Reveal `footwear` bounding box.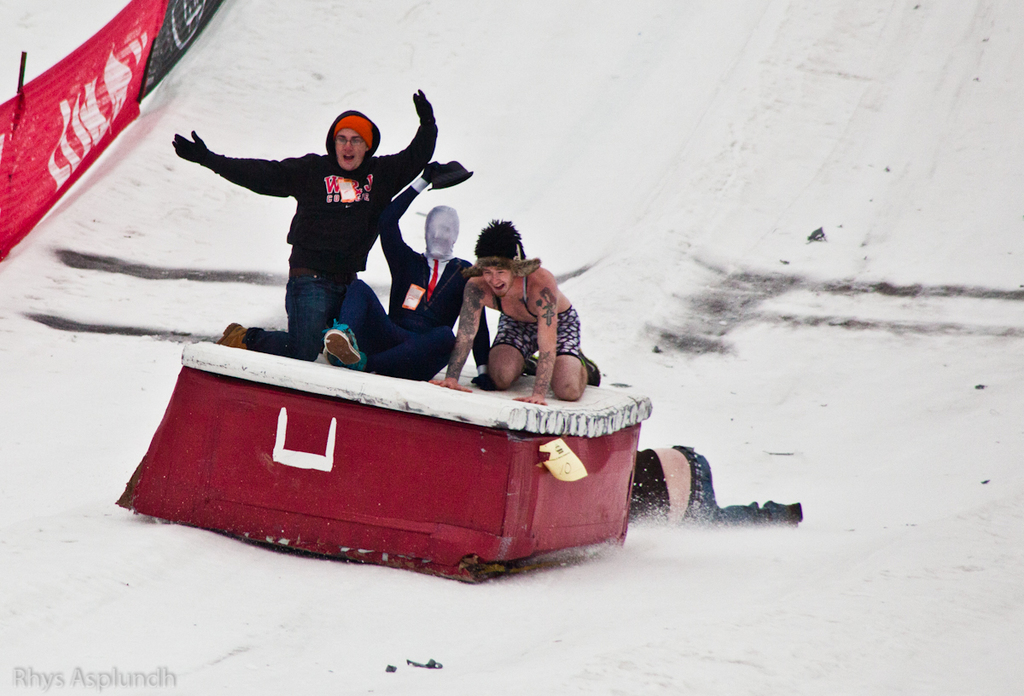
Revealed: bbox=[515, 348, 543, 372].
